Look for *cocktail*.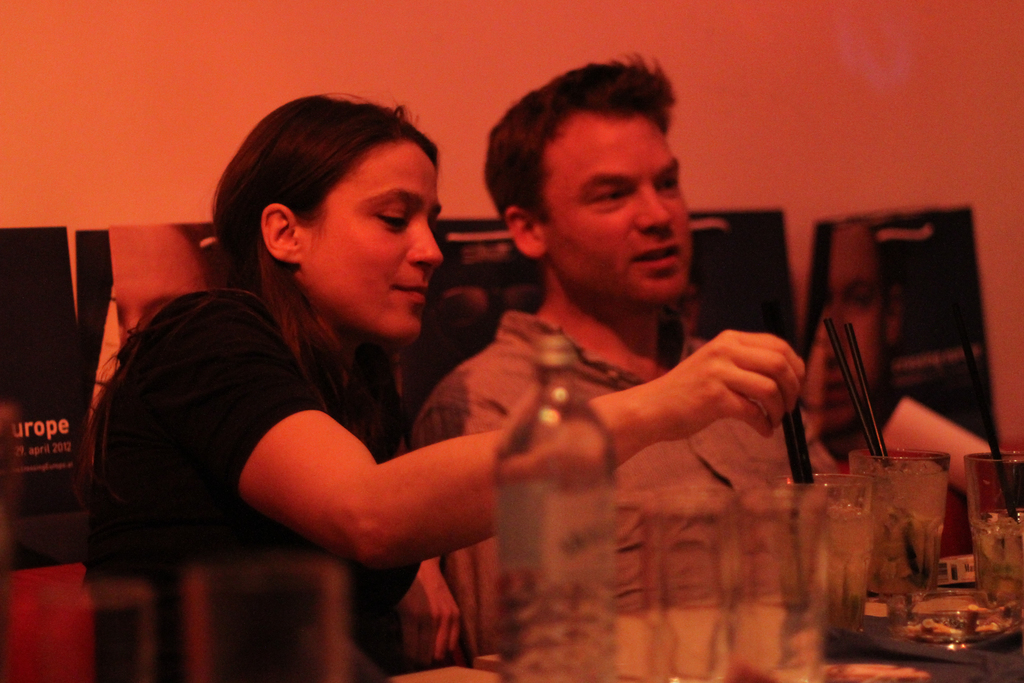
Found: <box>797,460,876,609</box>.
